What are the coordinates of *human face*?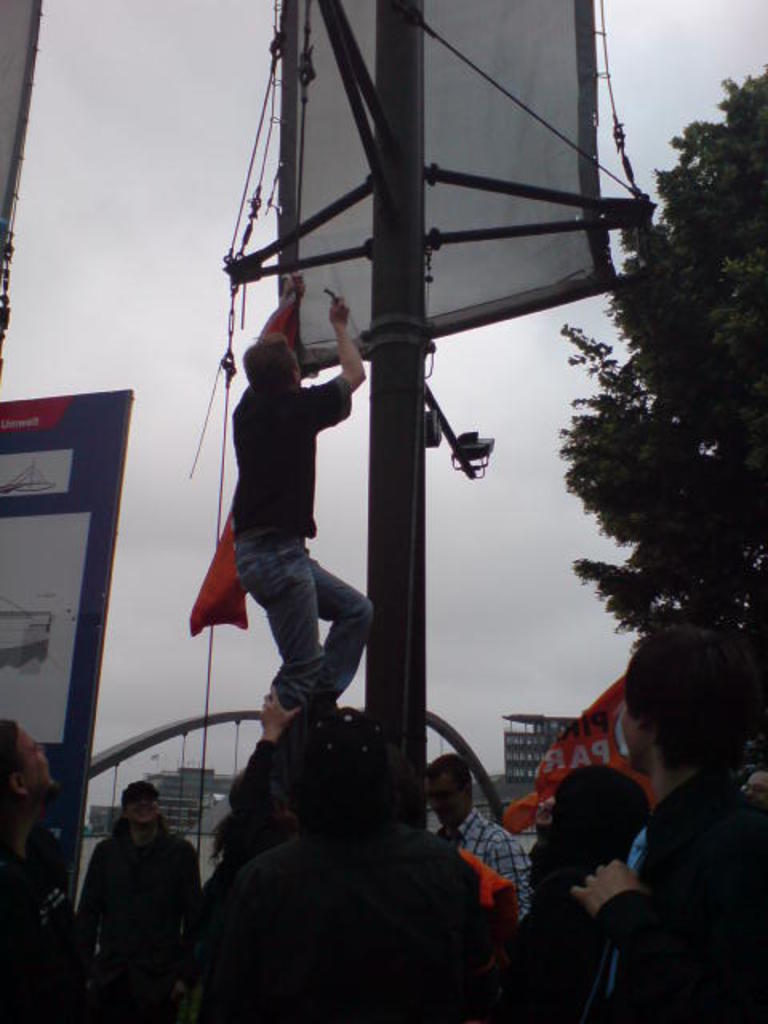
box=[18, 731, 53, 792].
